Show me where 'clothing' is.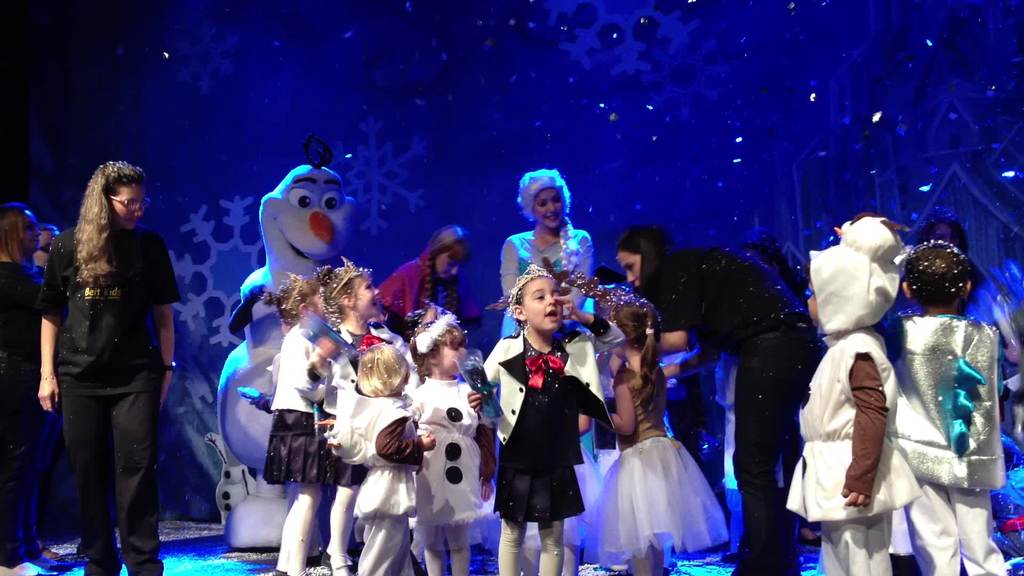
'clothing' is at locate(605, 346, 721, 563).
